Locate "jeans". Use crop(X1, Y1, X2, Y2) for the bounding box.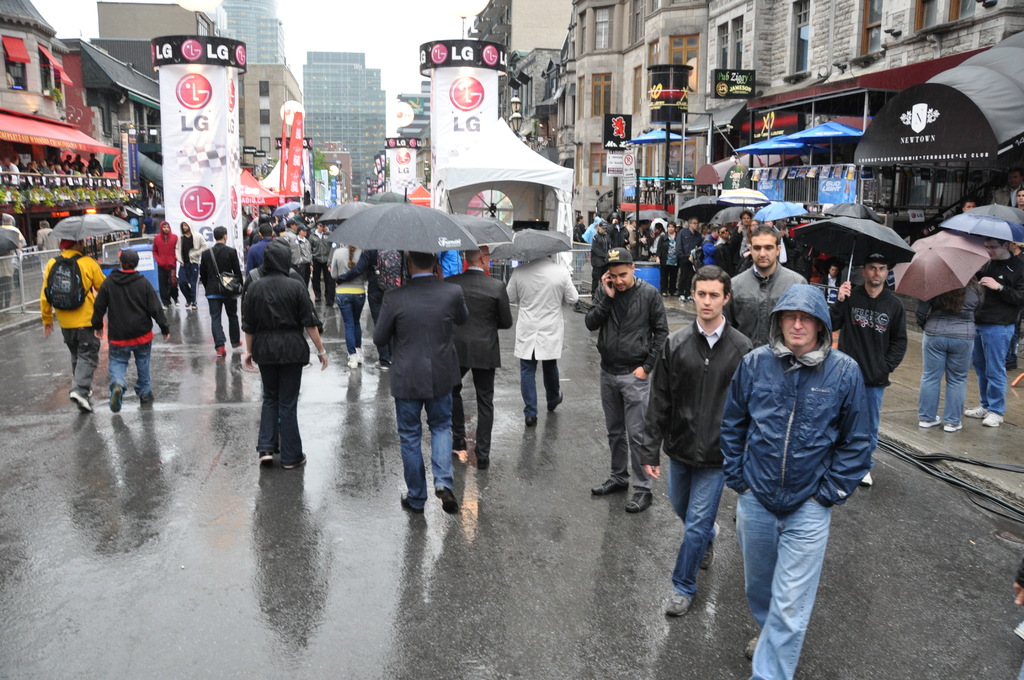
crop(670, 465, 726, 590).
